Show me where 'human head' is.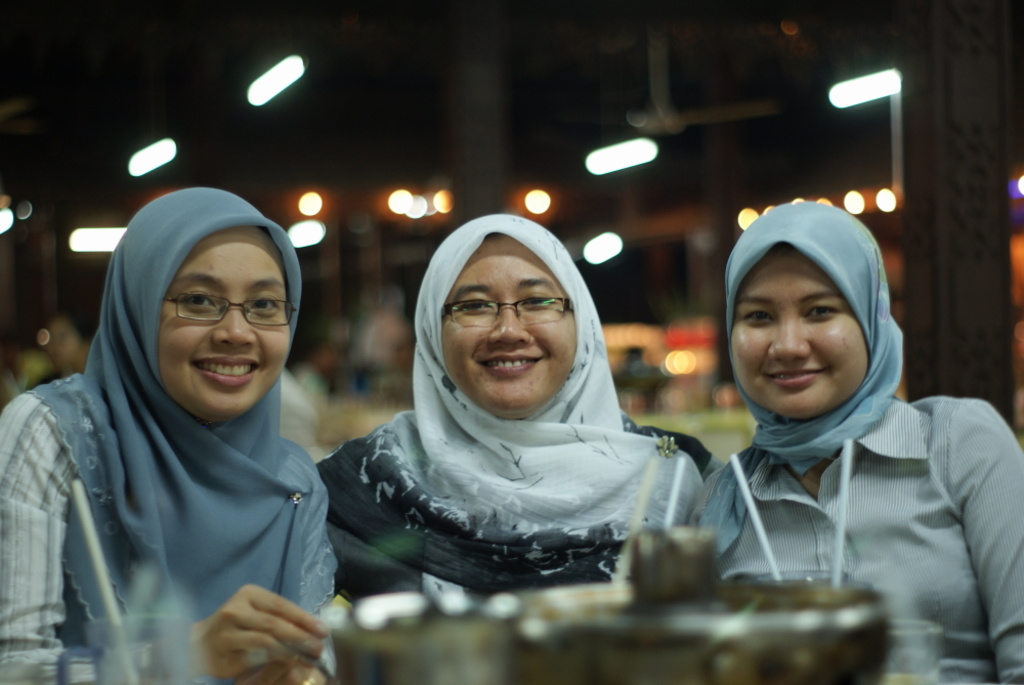
'human head' is at [x1=729, y1=200, x2=893, y2=421].
